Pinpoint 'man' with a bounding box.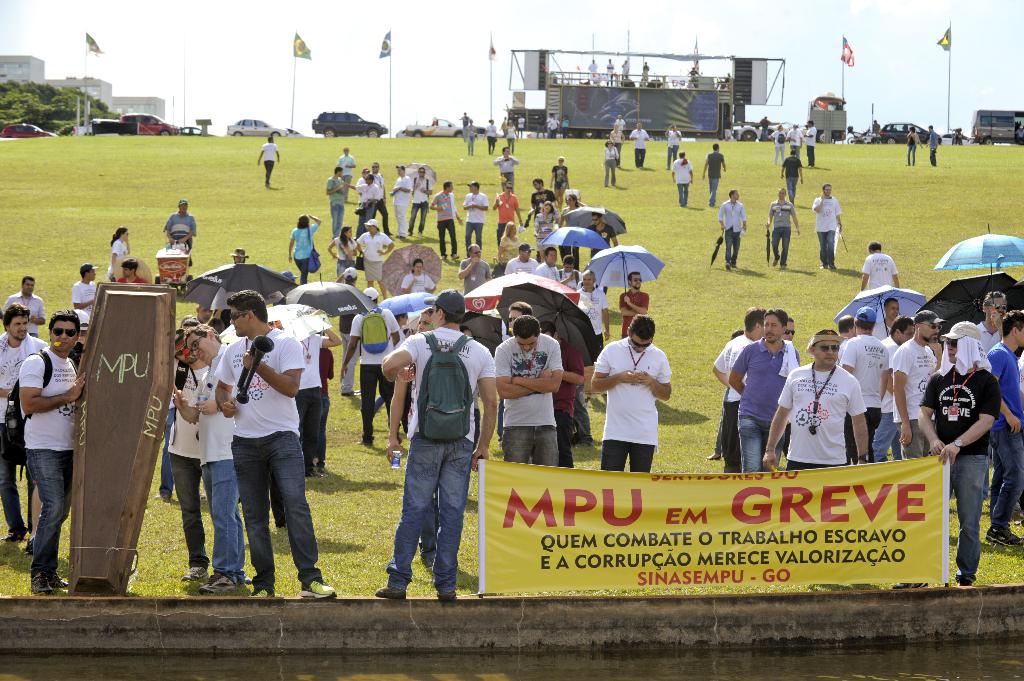
left=324, top=166, right=344, bottom=239.
